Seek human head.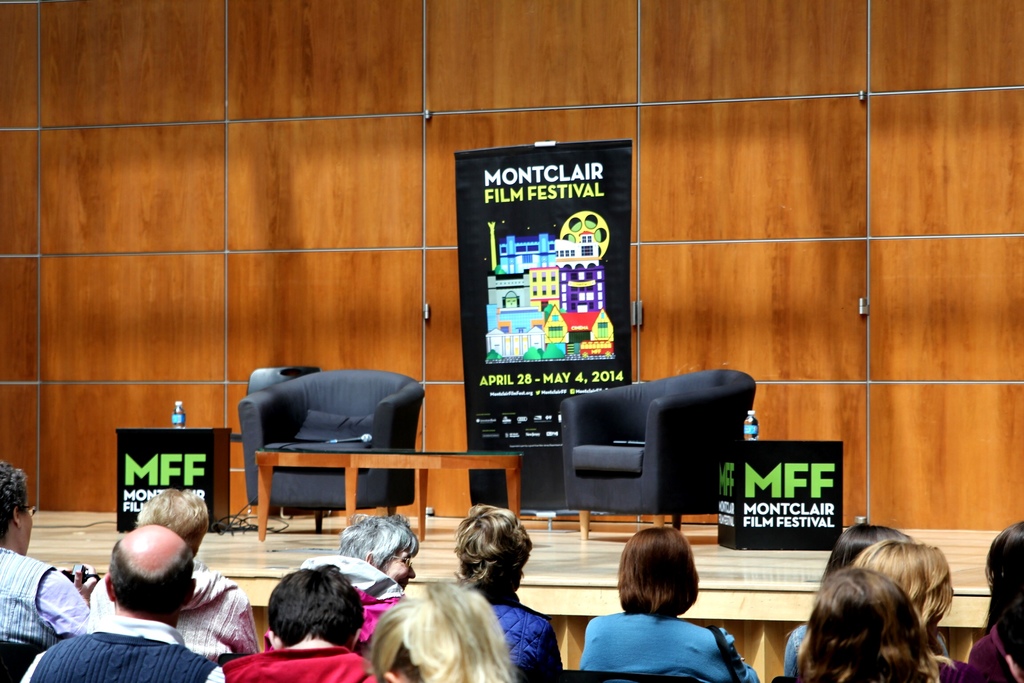
<region>851, 539, 953, 654</region>.
